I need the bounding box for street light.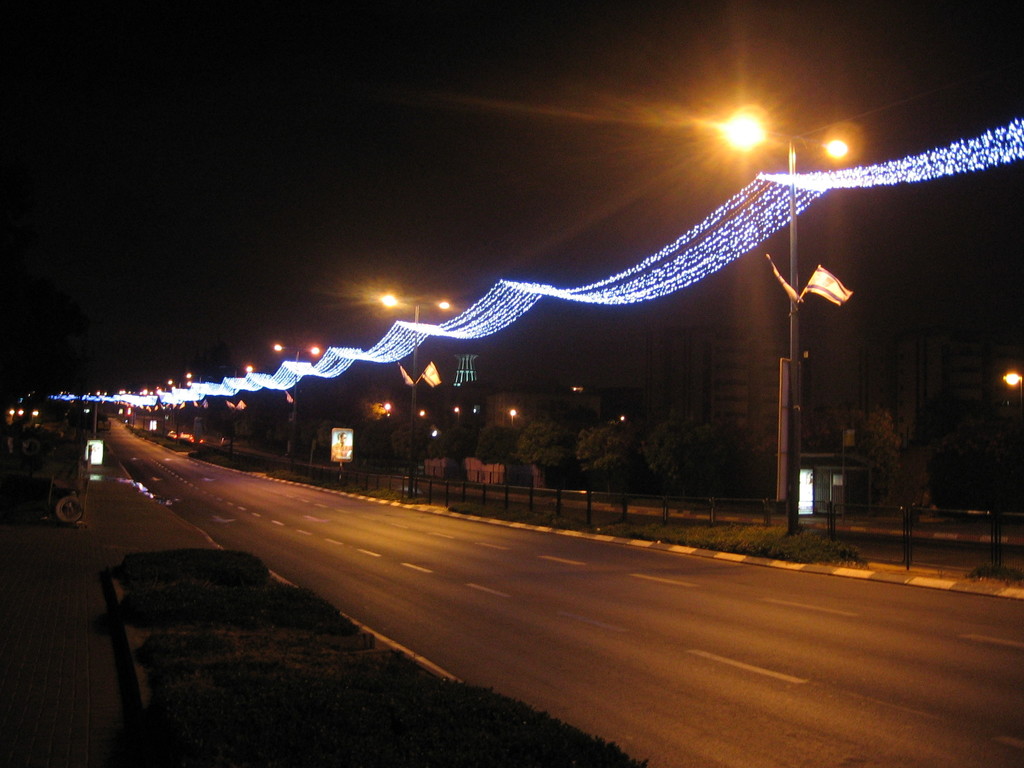
Here it is: detection(369, 294, 454, 490).
